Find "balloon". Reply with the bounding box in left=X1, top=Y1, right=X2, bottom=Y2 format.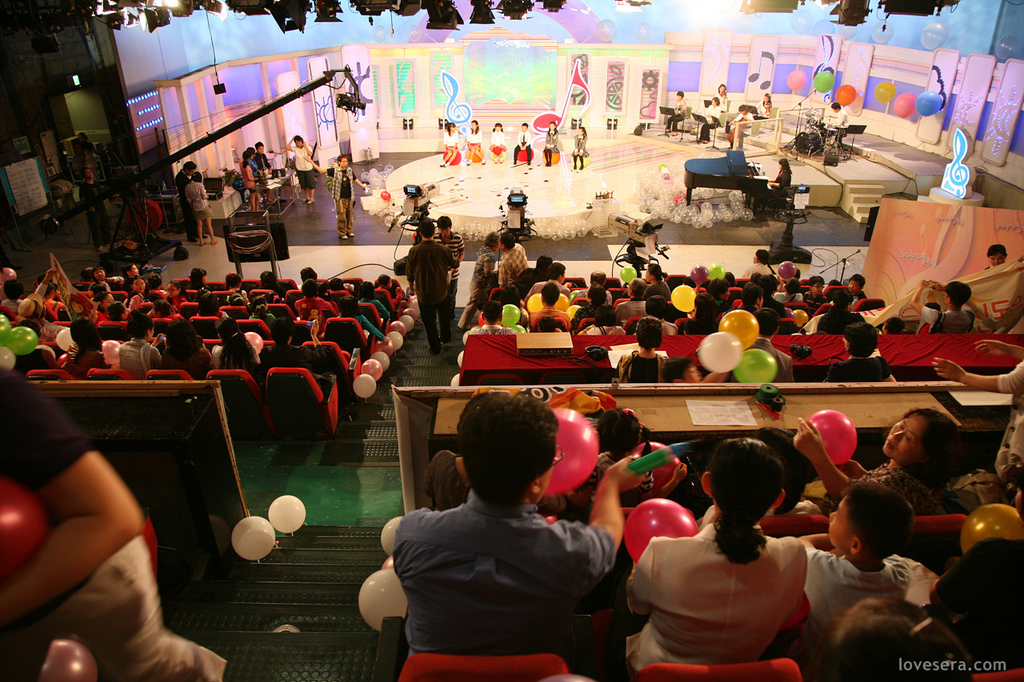
left=553, top=293, right=570, bottom=315.
